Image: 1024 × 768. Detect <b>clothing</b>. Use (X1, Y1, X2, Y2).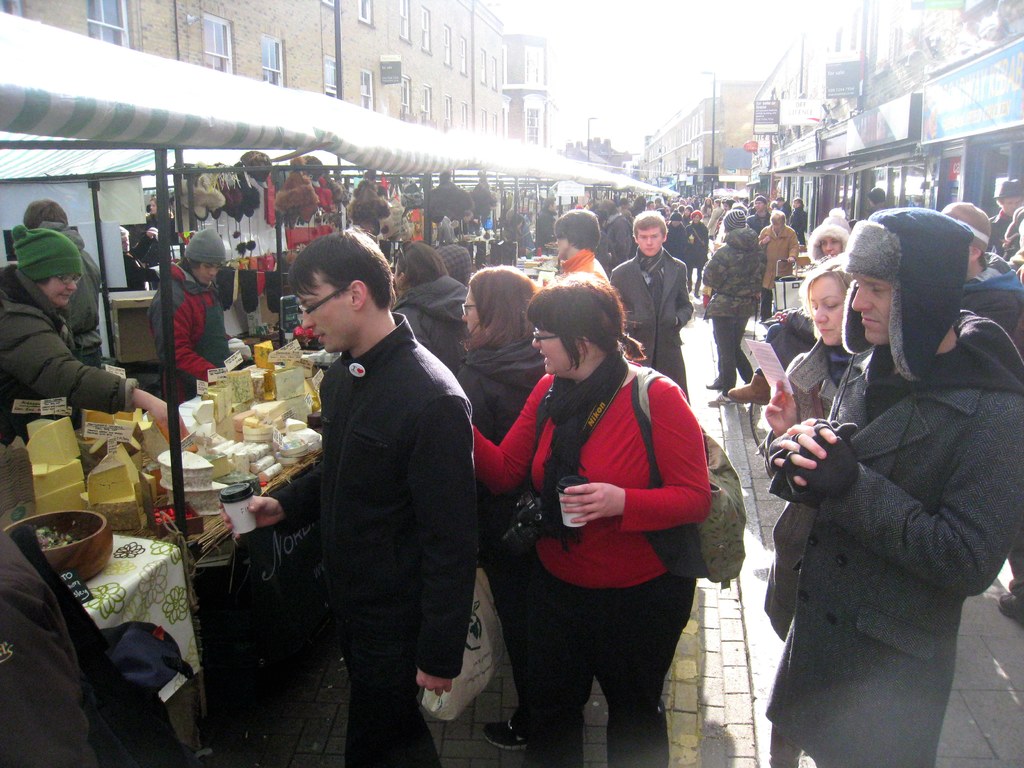
(702, 228, 765, 389).
